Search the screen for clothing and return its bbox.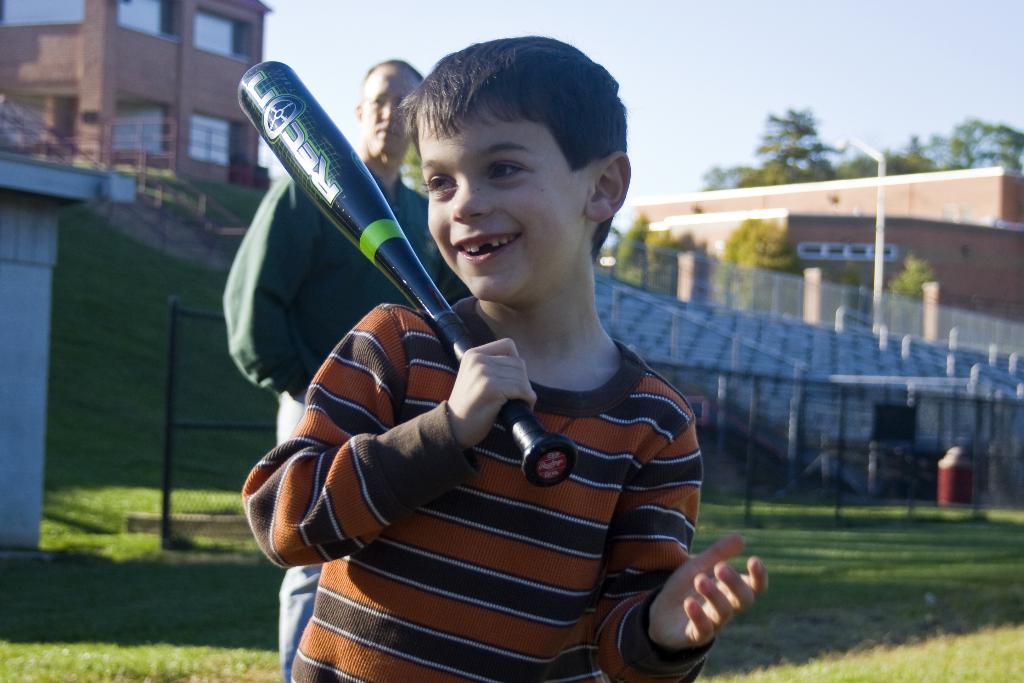
Found: 239, 298, 717, 682.
